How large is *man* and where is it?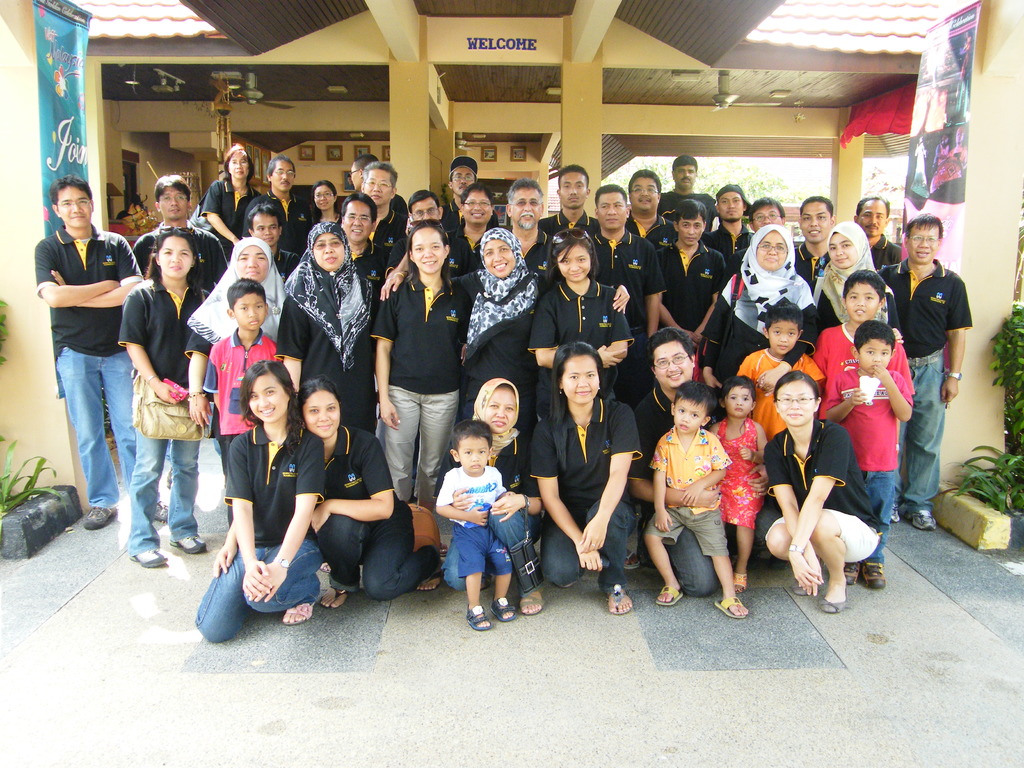
Bounding box: (x1=851, y1=192, x2=902, y2=265).
